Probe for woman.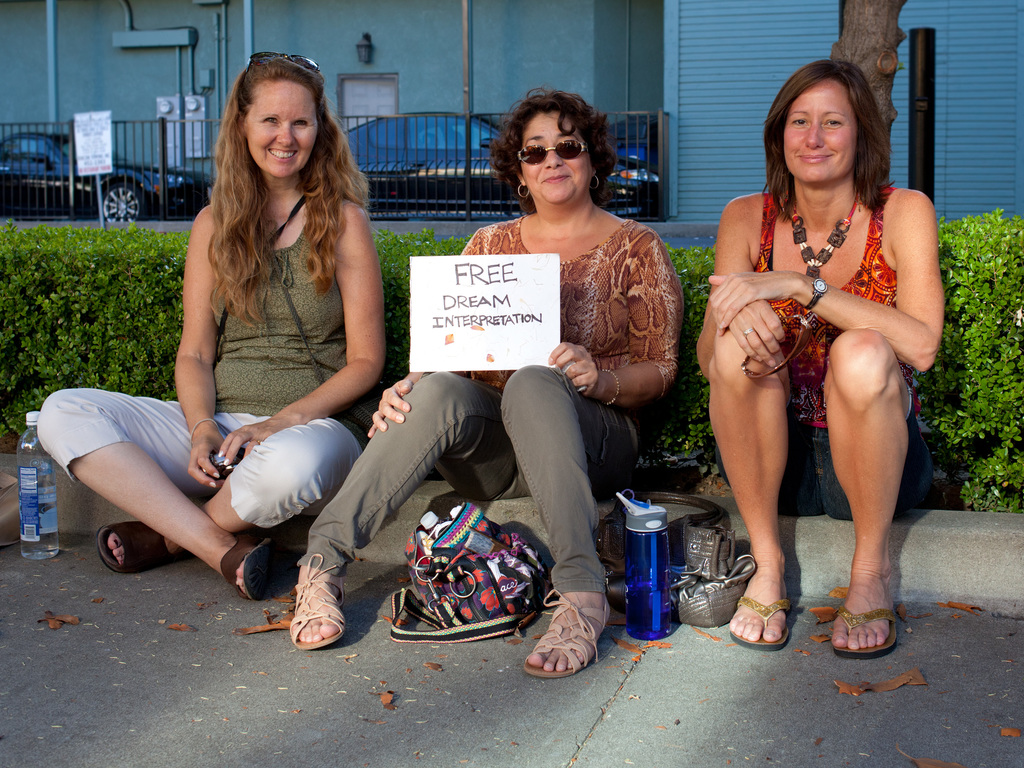
Probe result: box=[291, 85, 691, 680].
